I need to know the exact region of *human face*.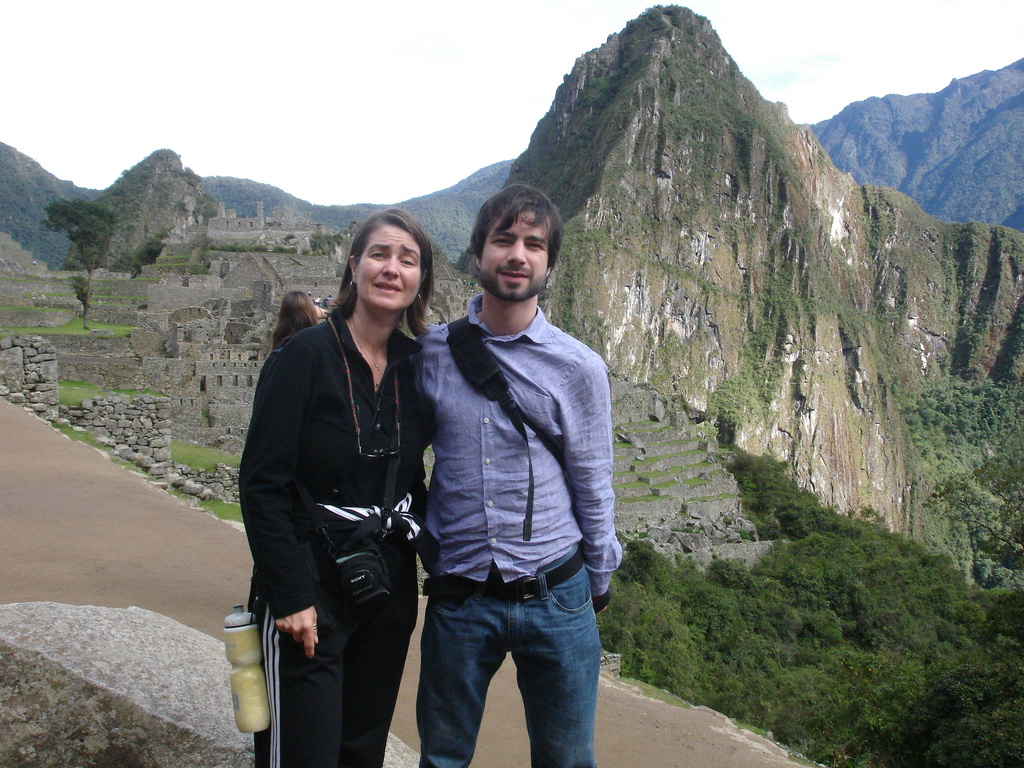
Region: 352,224,420,310.
